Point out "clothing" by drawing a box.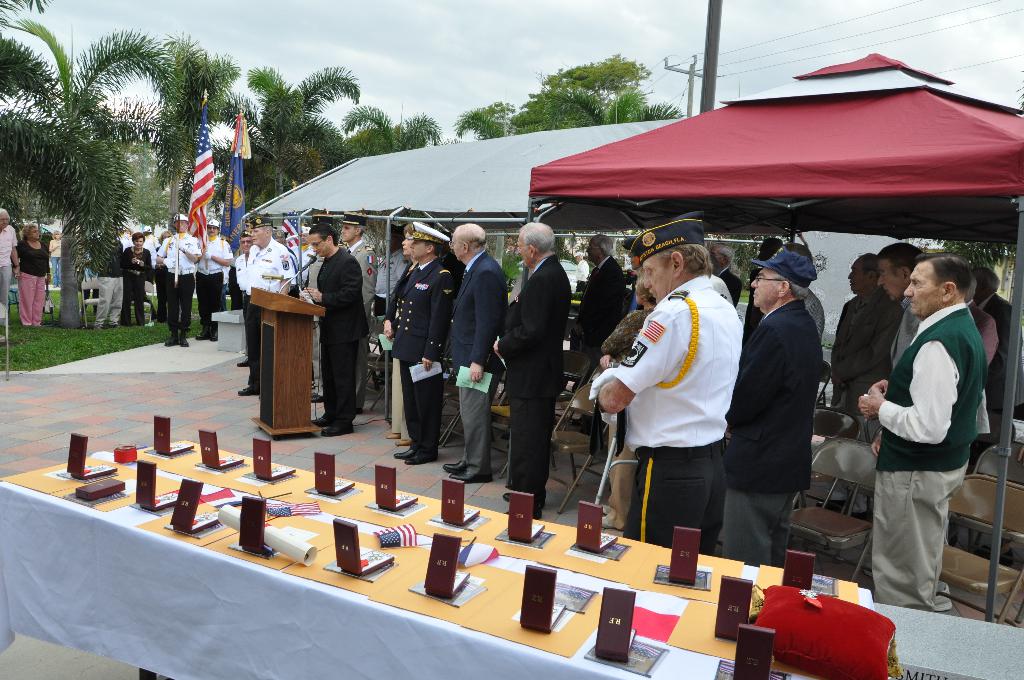
388,259,447,450.
